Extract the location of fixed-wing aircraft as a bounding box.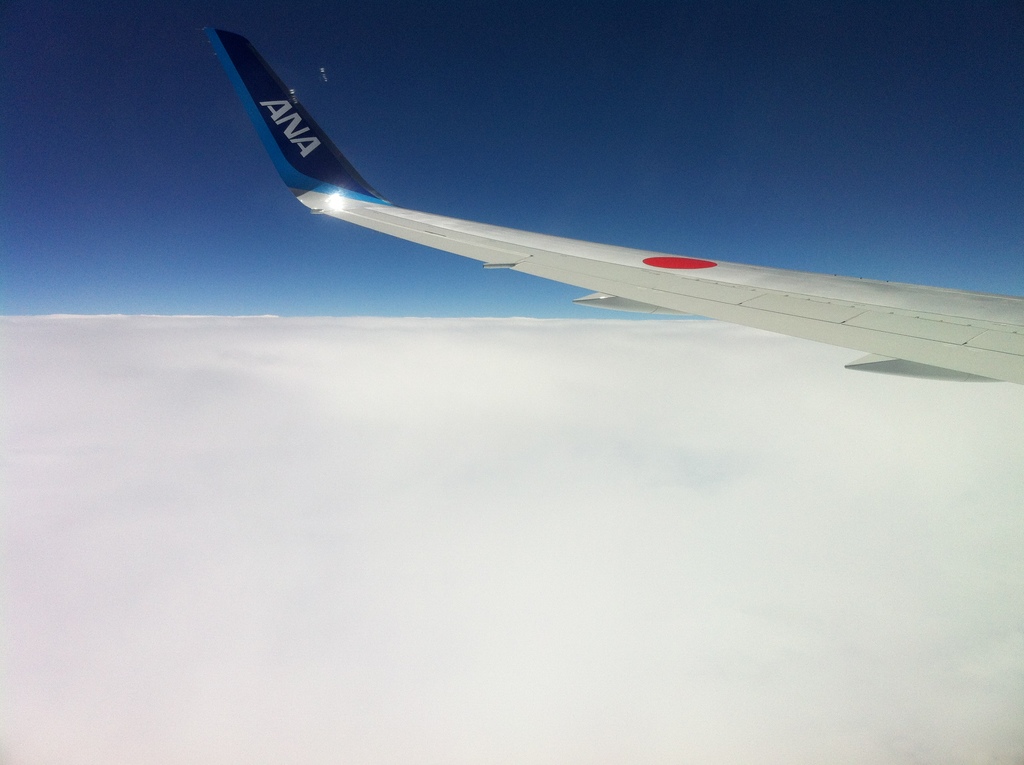
{"x1": 191, "y1": 29, "x2": 1023, "y2": 388}.
